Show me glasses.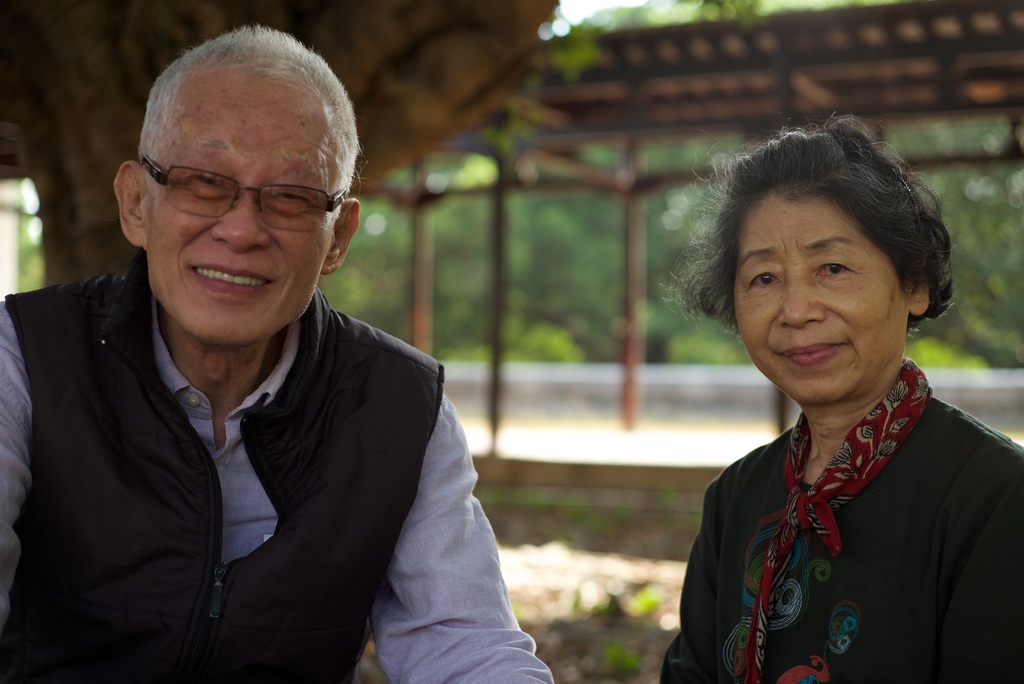
glasses is here: region(140, 155, 349, 236).
